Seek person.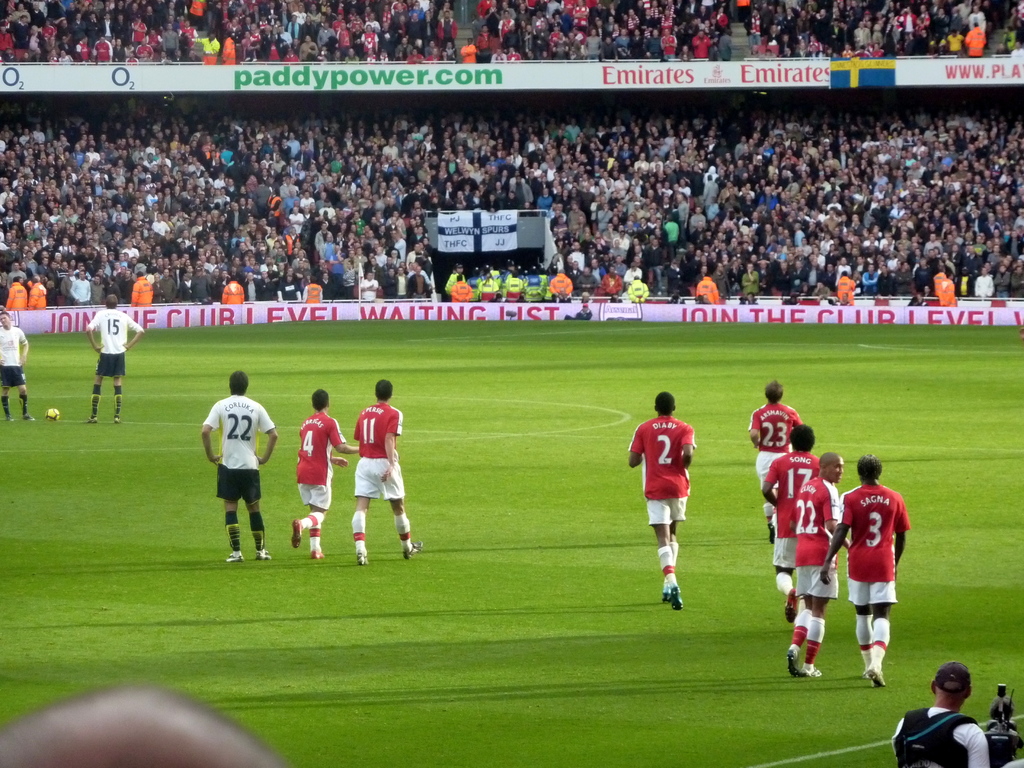
locate(630, 392, 694, 610).
